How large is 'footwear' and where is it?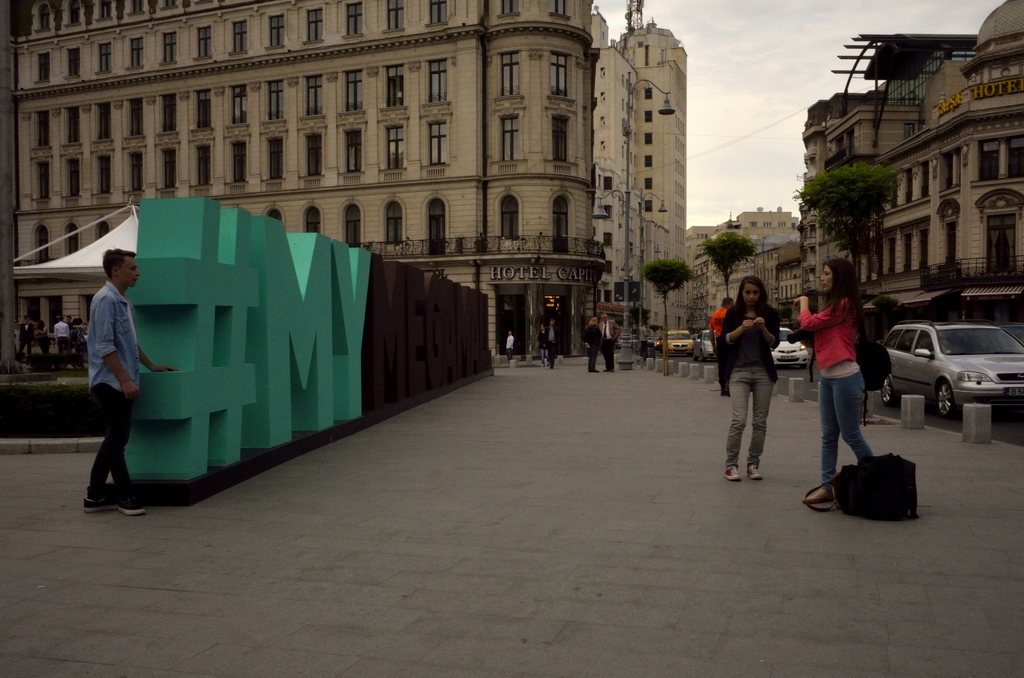
Bounding box: bbox(748, 460, 762, 481).
